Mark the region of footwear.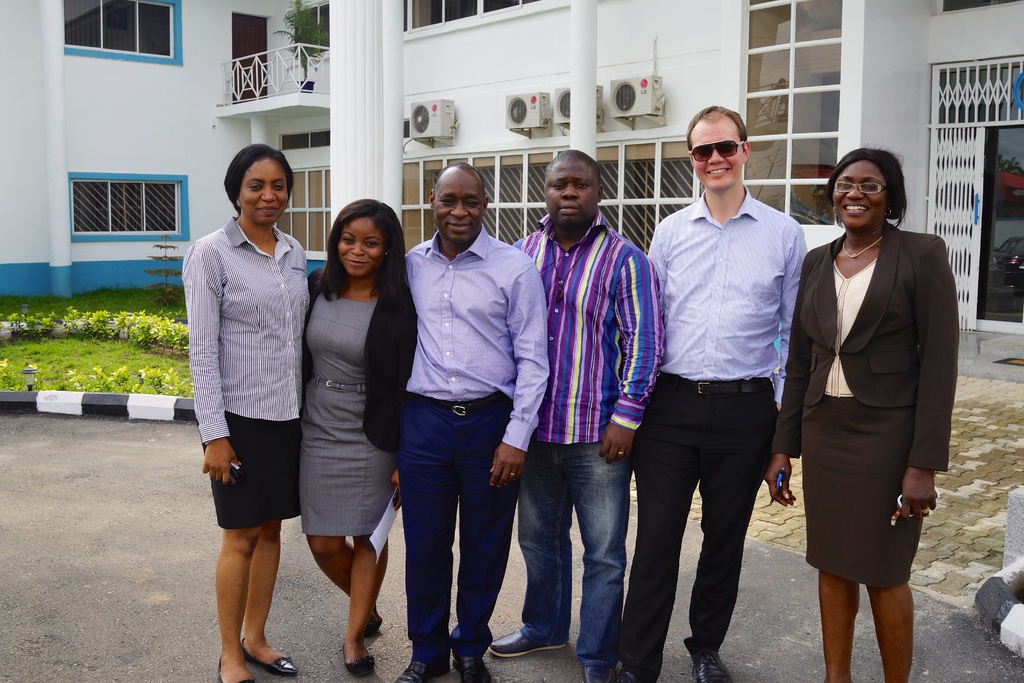
Region: [614, 671, 653, 682].
